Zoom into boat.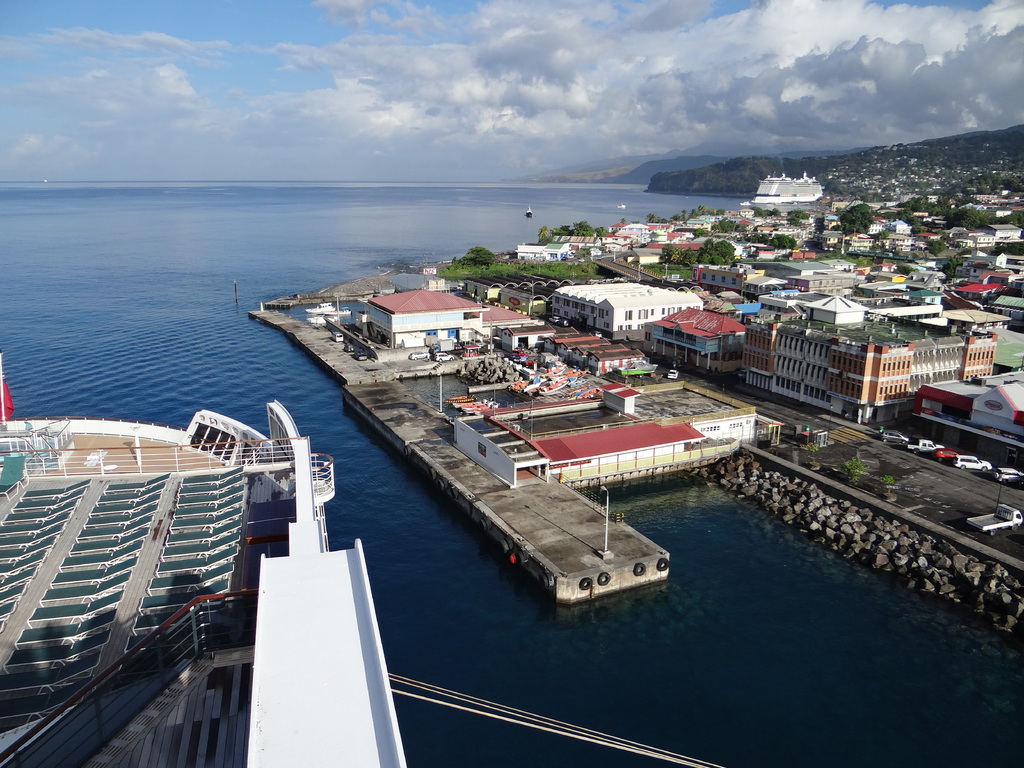
Zoom target: [left=543, top=365, right=566, bottom=376].
